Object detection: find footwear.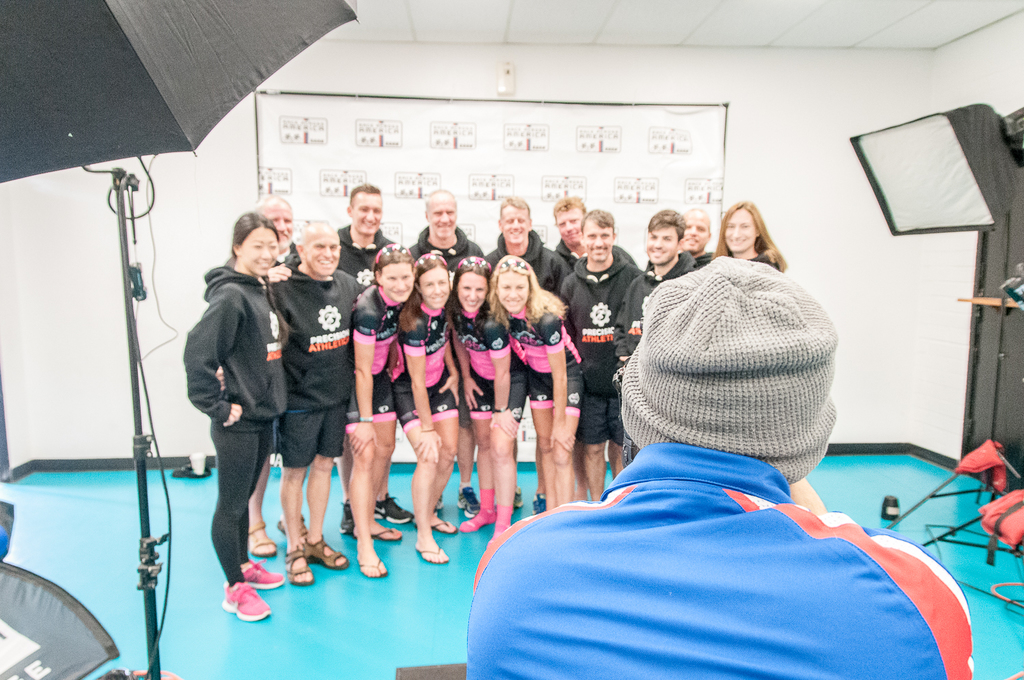
[x1=511, y1=487, x2=522, y2=515].
